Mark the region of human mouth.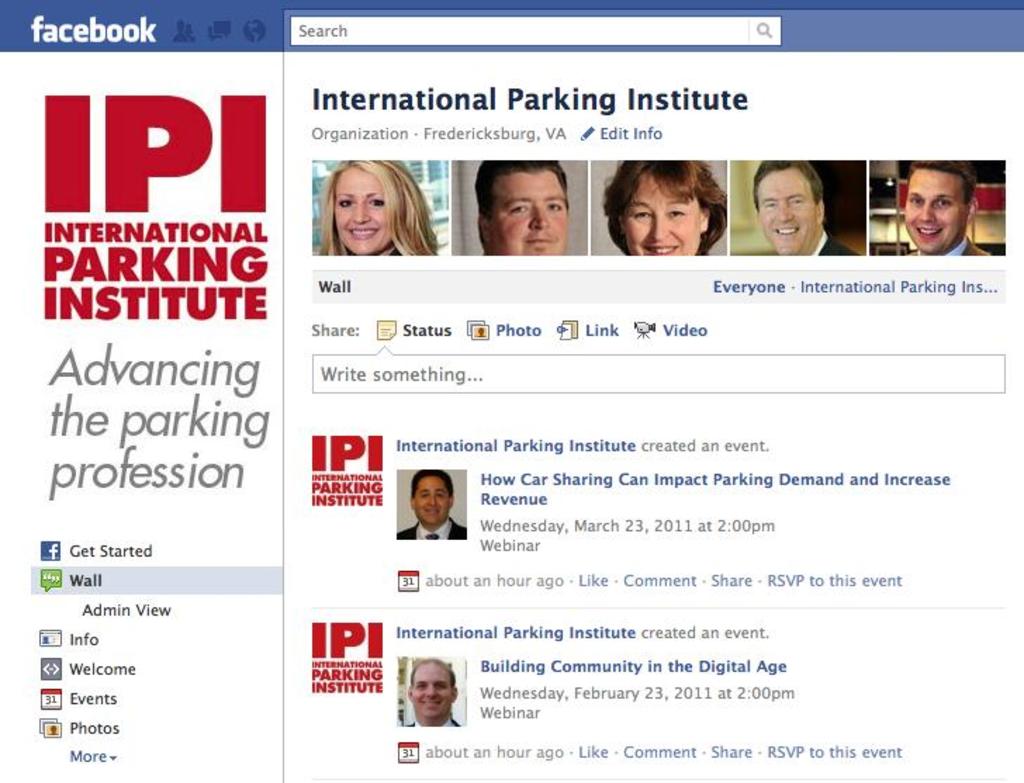
Region: <region>519, 238, 551, 246</region>.
